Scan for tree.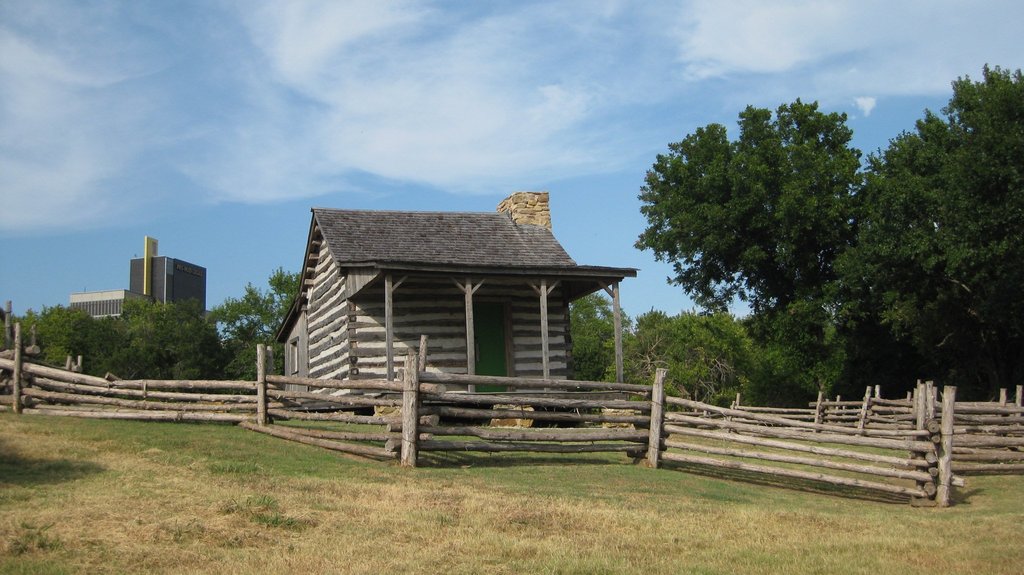
Scan result: region(827, 64, 1023, 408).
